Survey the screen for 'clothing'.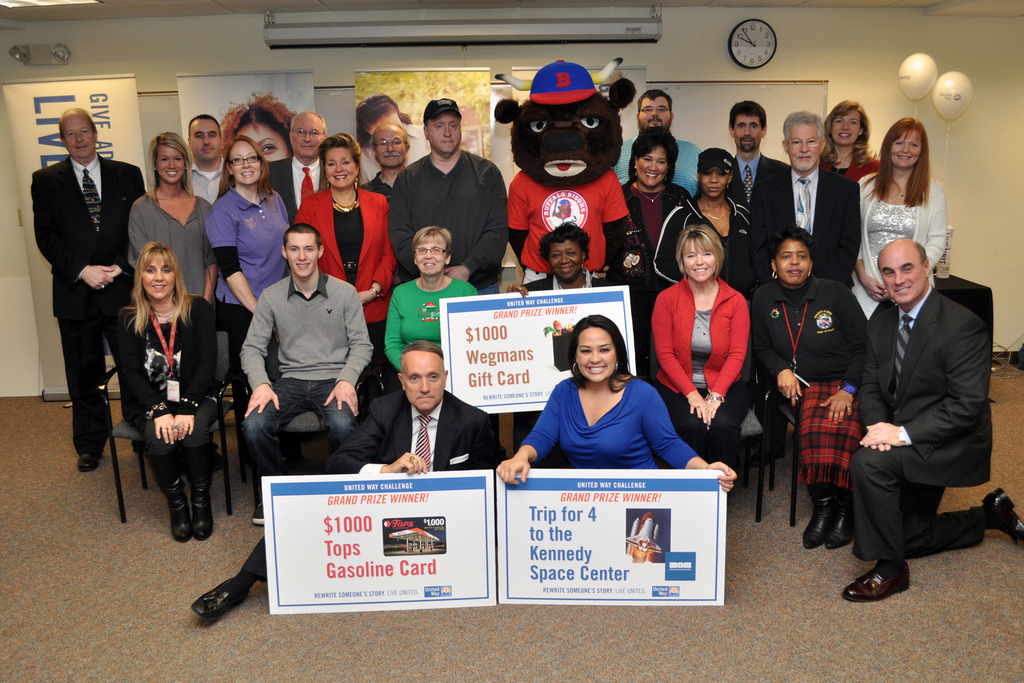
Survey found: x1=650 y1=268 x2=755 y2=468.
